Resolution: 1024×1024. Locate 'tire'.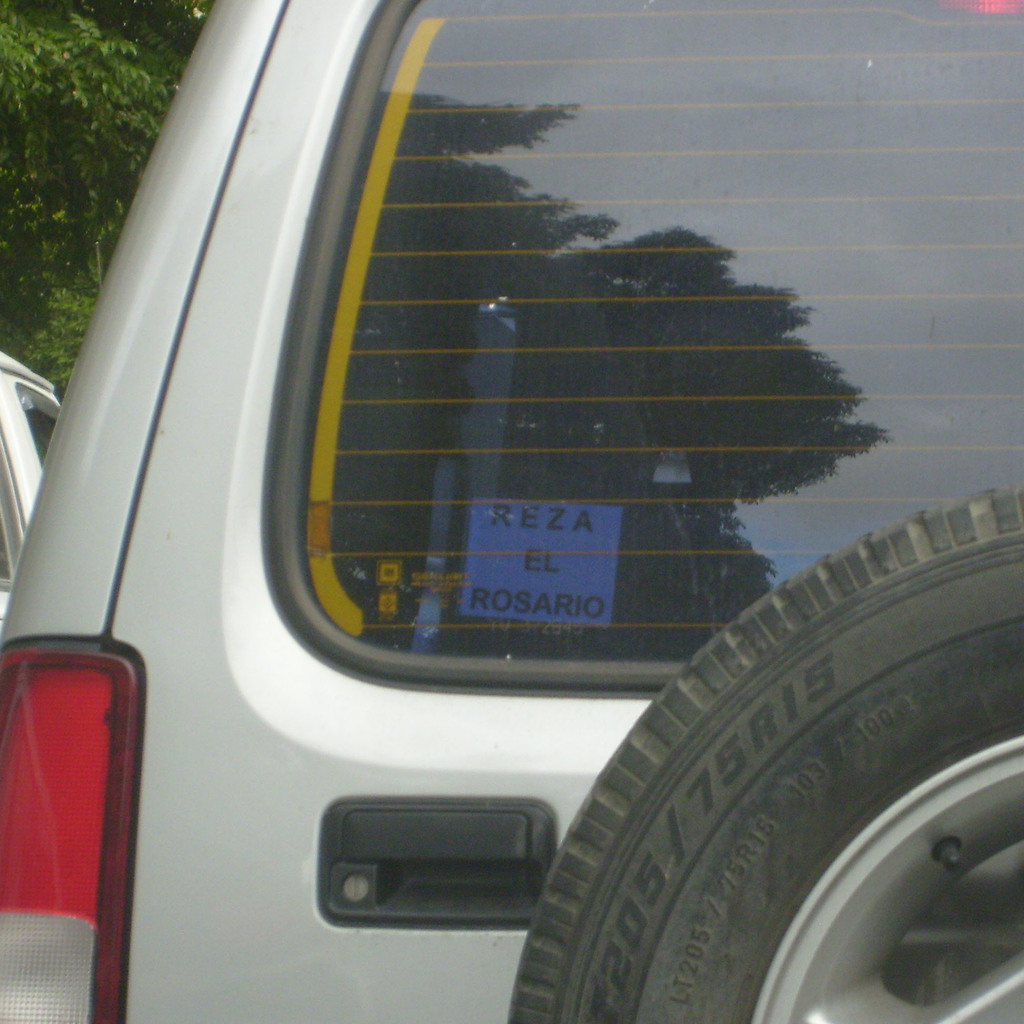
<box>520,486,1023,1023</box>.
